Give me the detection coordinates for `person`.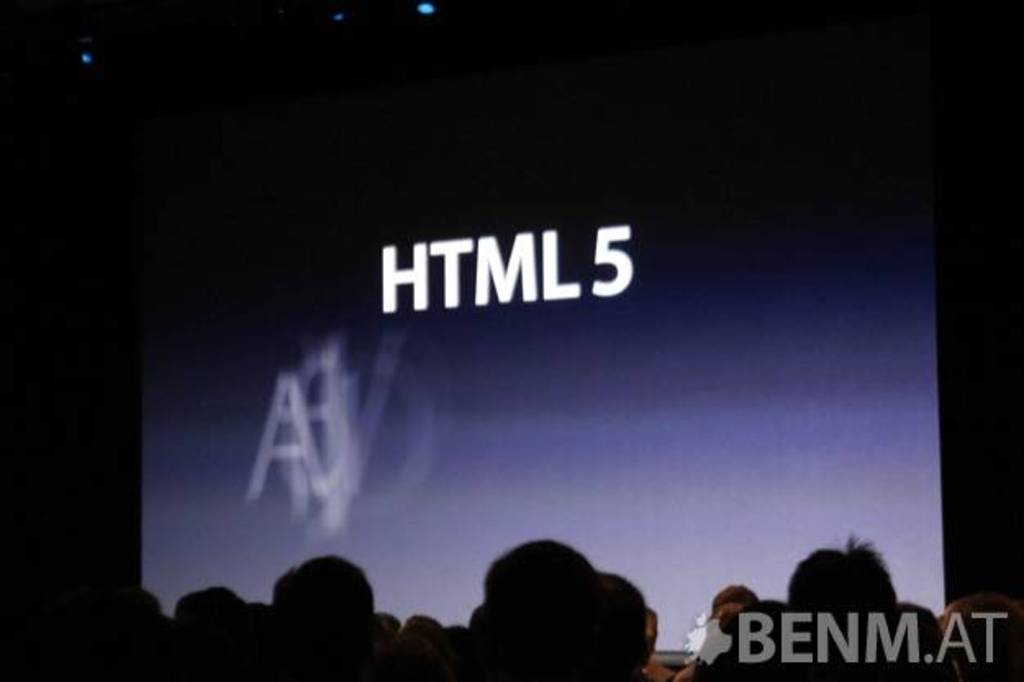
x1=165 y1=536 x2=670 y2=680.
